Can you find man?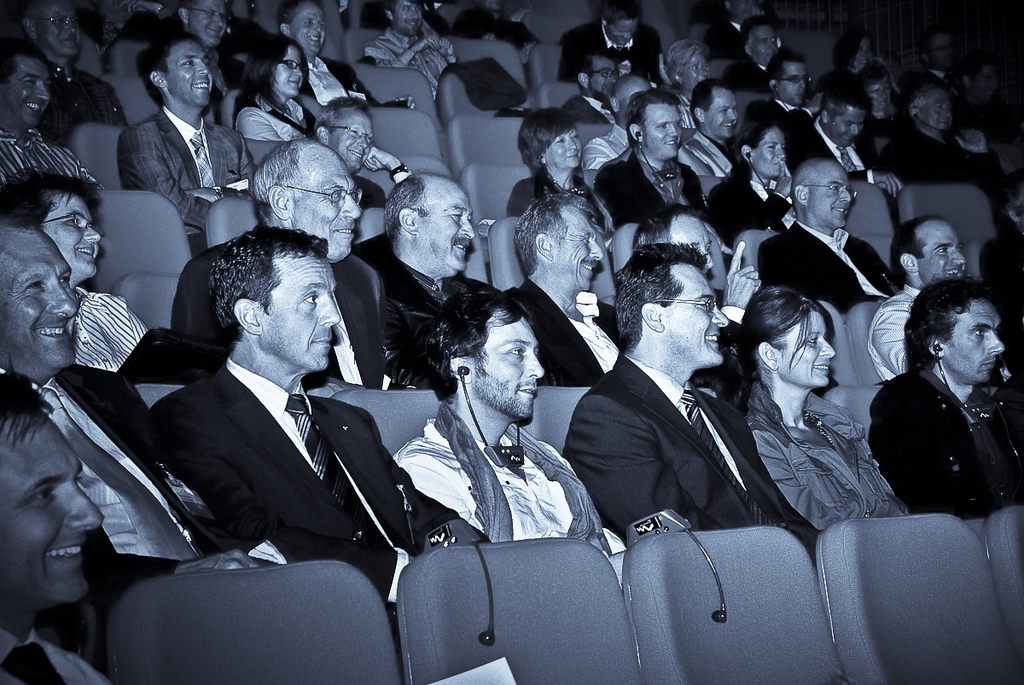
Yes, bounding box: bbox(863, 272, 1023, 522).
